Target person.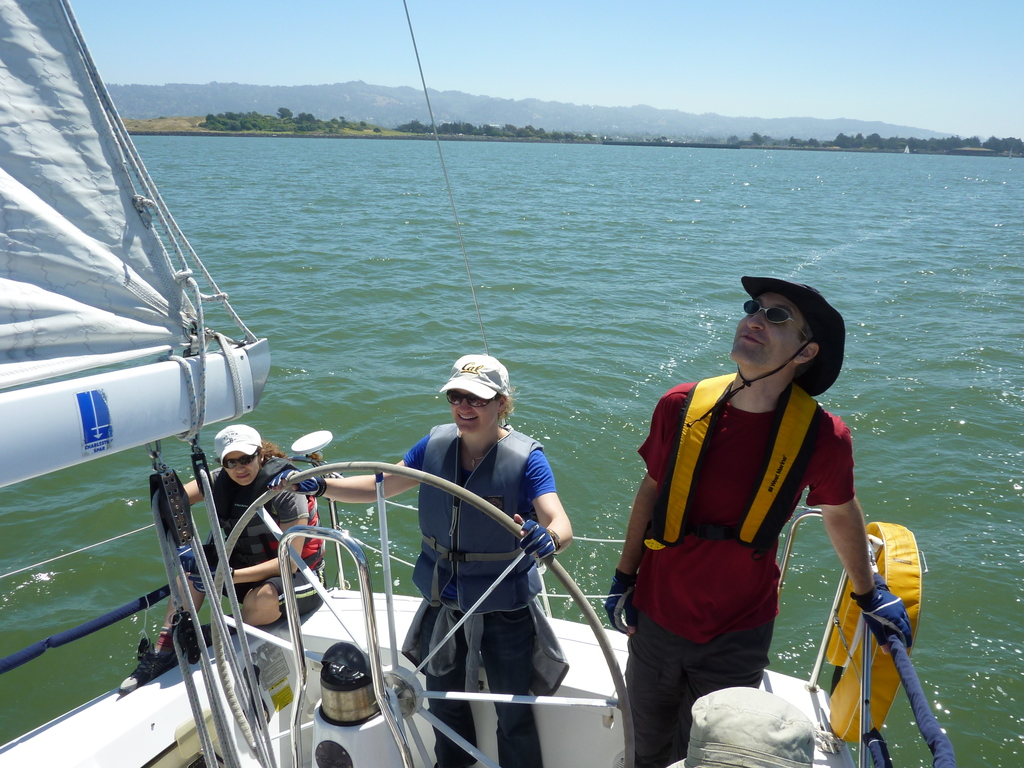
Target region: x1=603 y1=273 x2=916 y2=767.
